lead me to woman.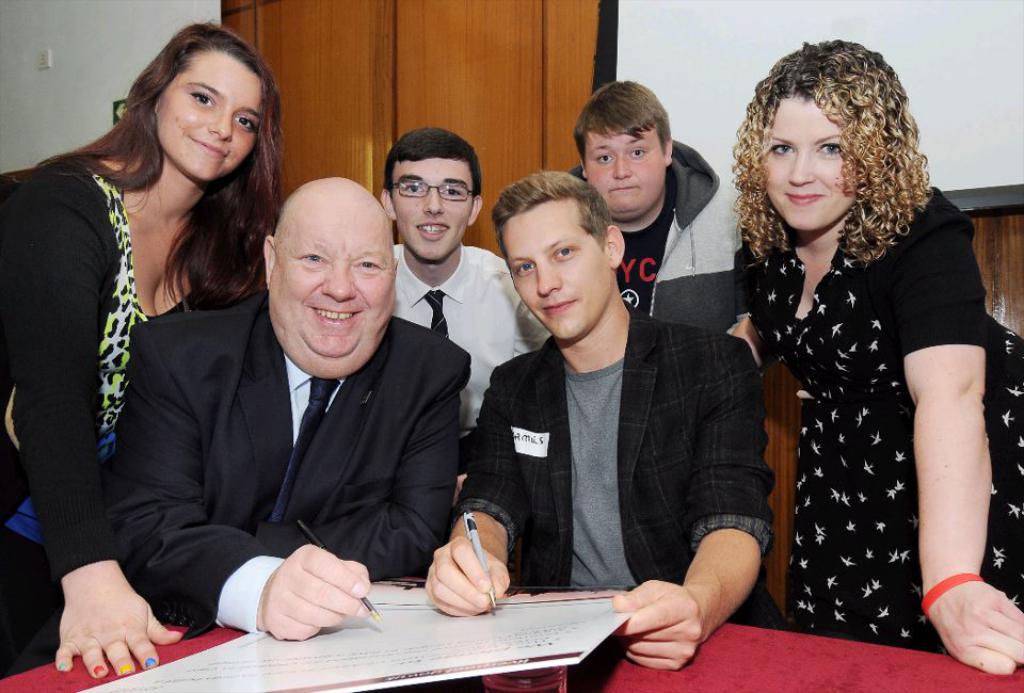
Lead to <region>733, 35, 1023, 676</region>.
